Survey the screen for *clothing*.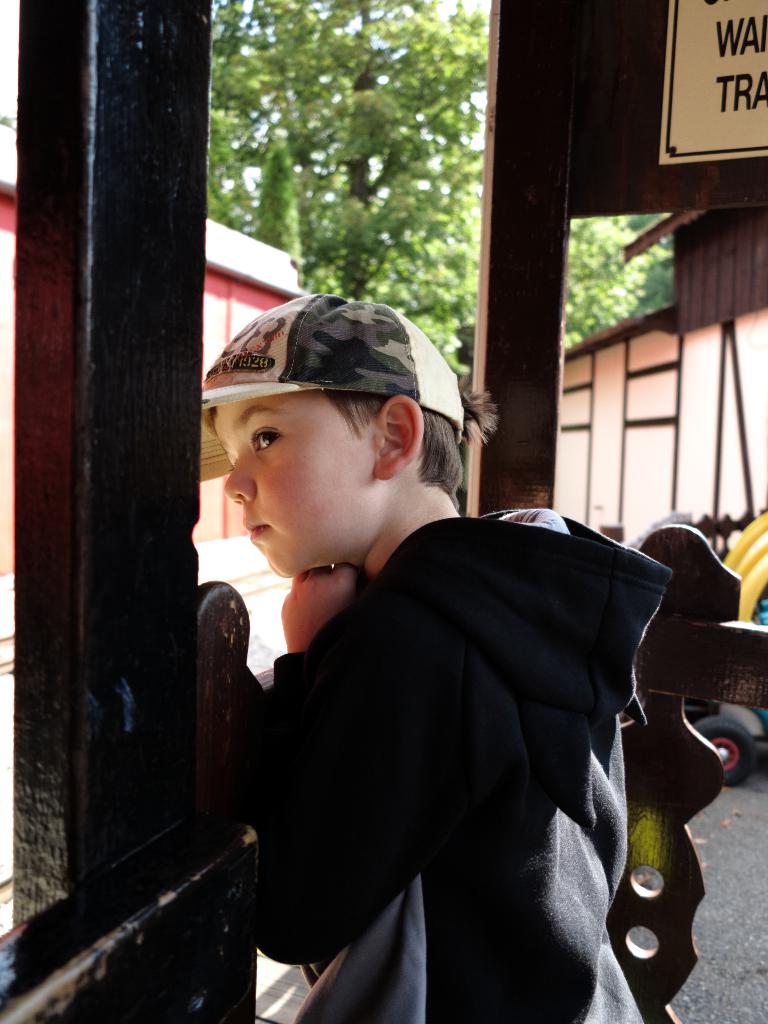
Survey found: bbox=[216, 461, 703, 1019].
